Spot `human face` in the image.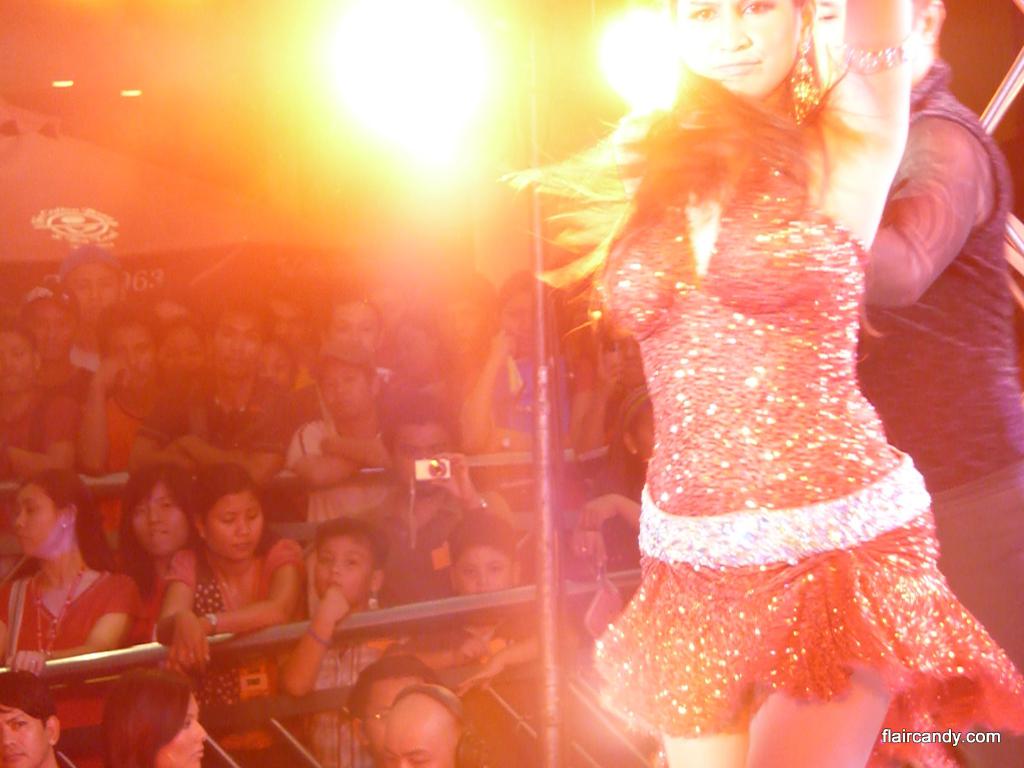
`human face` found at bbox=[17, 482, 61, 556].
